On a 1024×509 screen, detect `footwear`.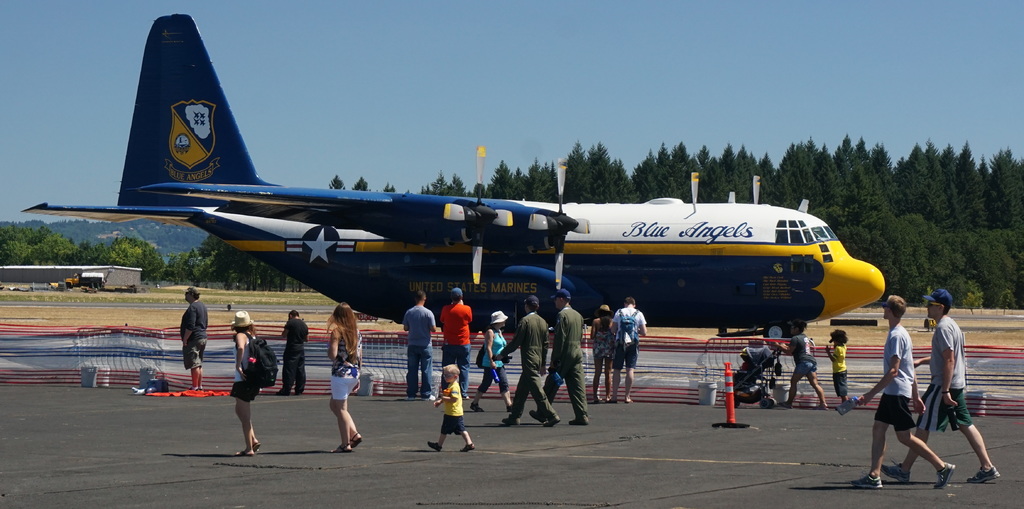
bbox=(568, 416, 588, 425).
